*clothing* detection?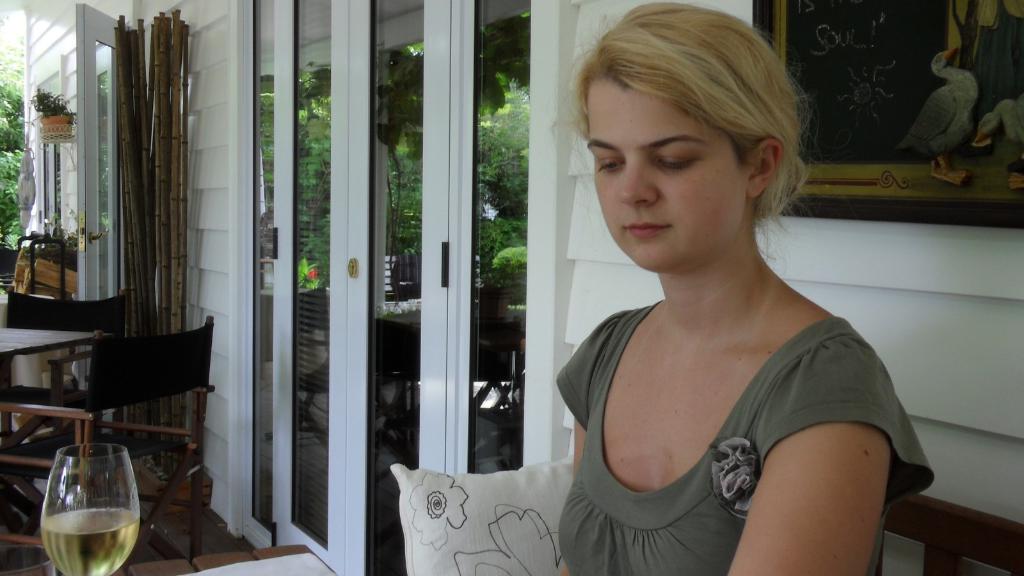
rect(561, 230, 908, 553)
